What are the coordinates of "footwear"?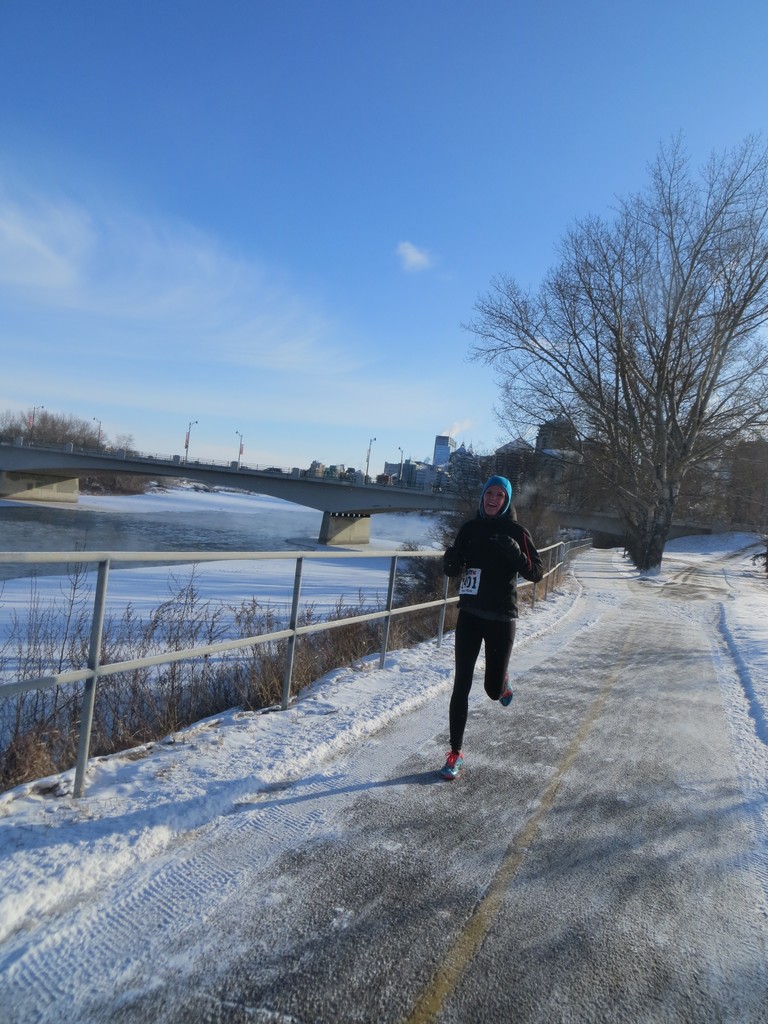
<region>484, 687, 512, 703</region>.
